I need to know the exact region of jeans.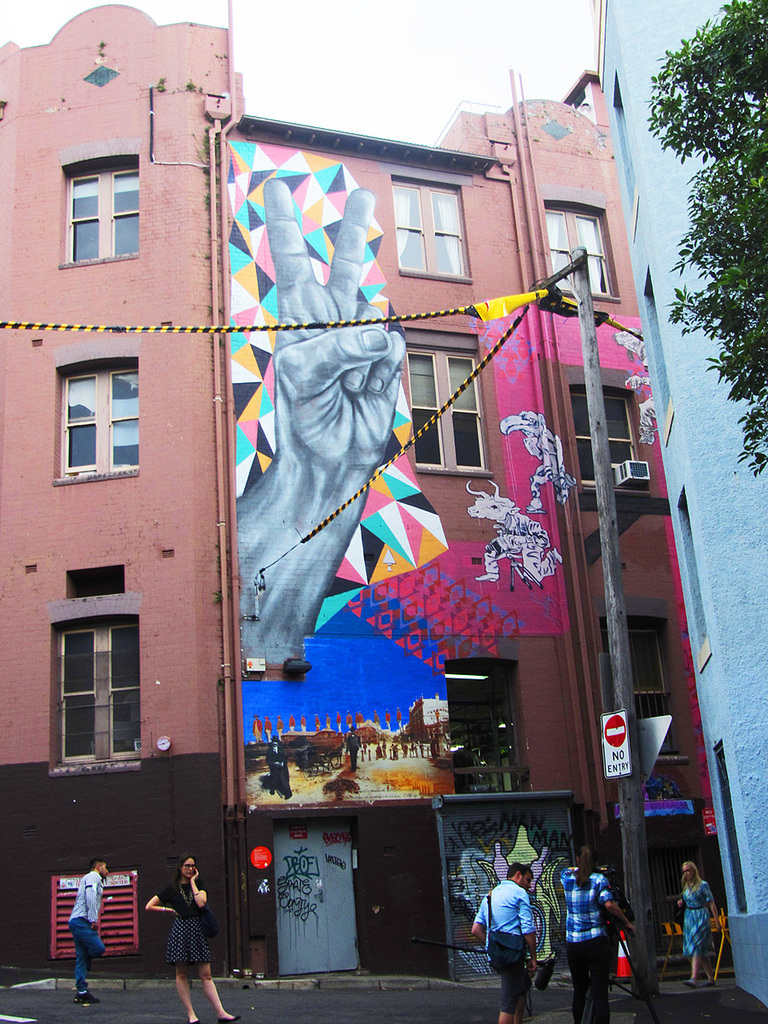
Region: <bbox>575, 952, 600, 1013</bbox>.
